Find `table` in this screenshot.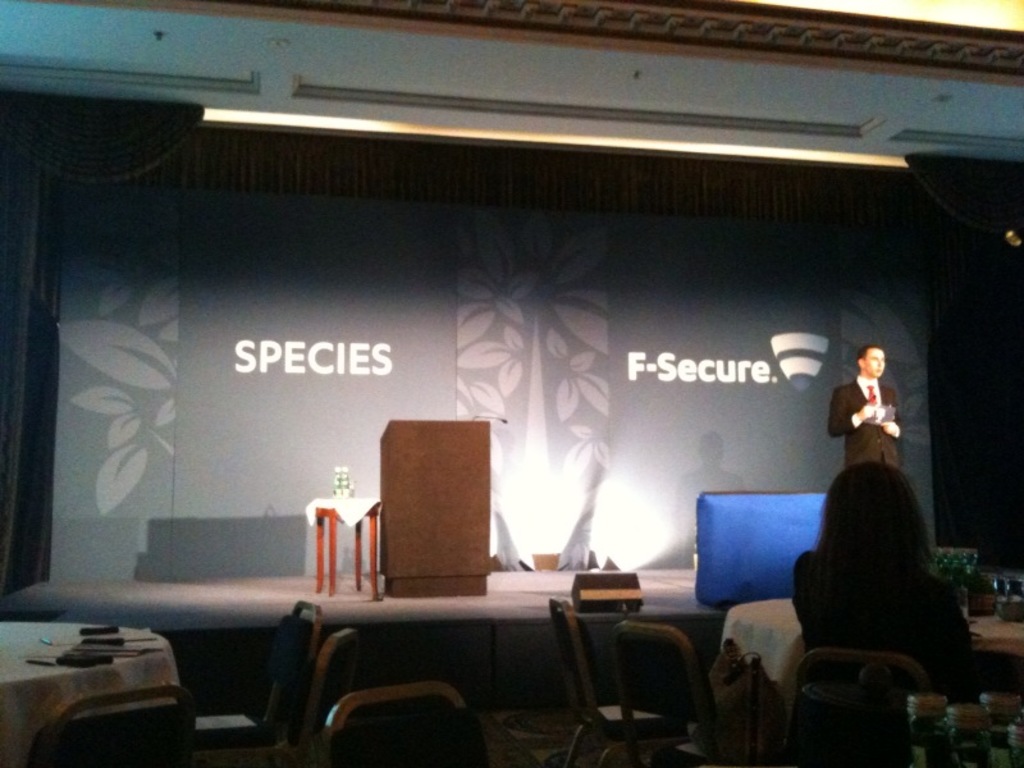
The bounding box for `table` is x1=694 y1=488 x2=823 y2=604.
